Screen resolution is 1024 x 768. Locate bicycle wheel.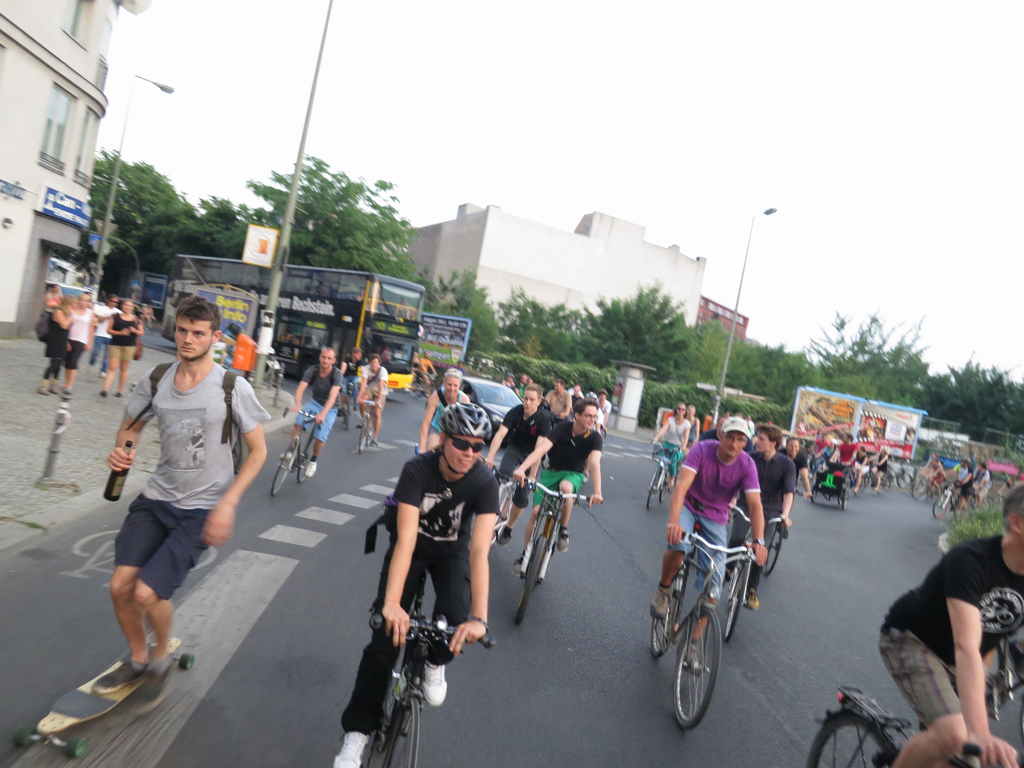
rect(761, 523, 785, 576).
